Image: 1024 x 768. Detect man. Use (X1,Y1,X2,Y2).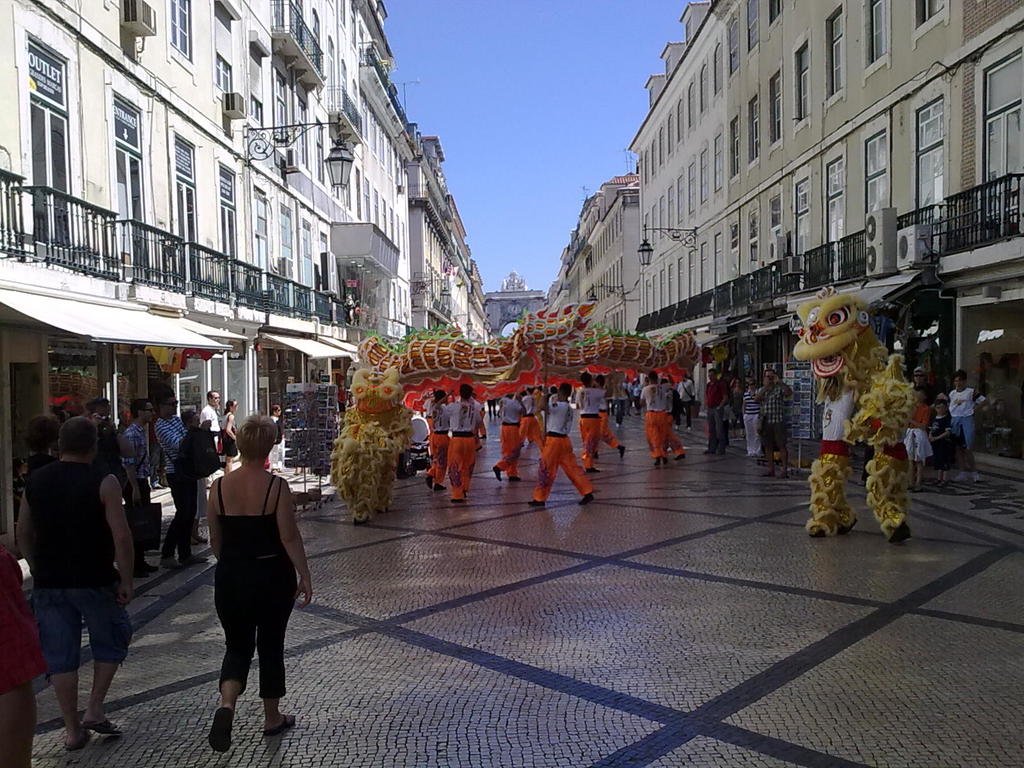
(656,377,686,460).
